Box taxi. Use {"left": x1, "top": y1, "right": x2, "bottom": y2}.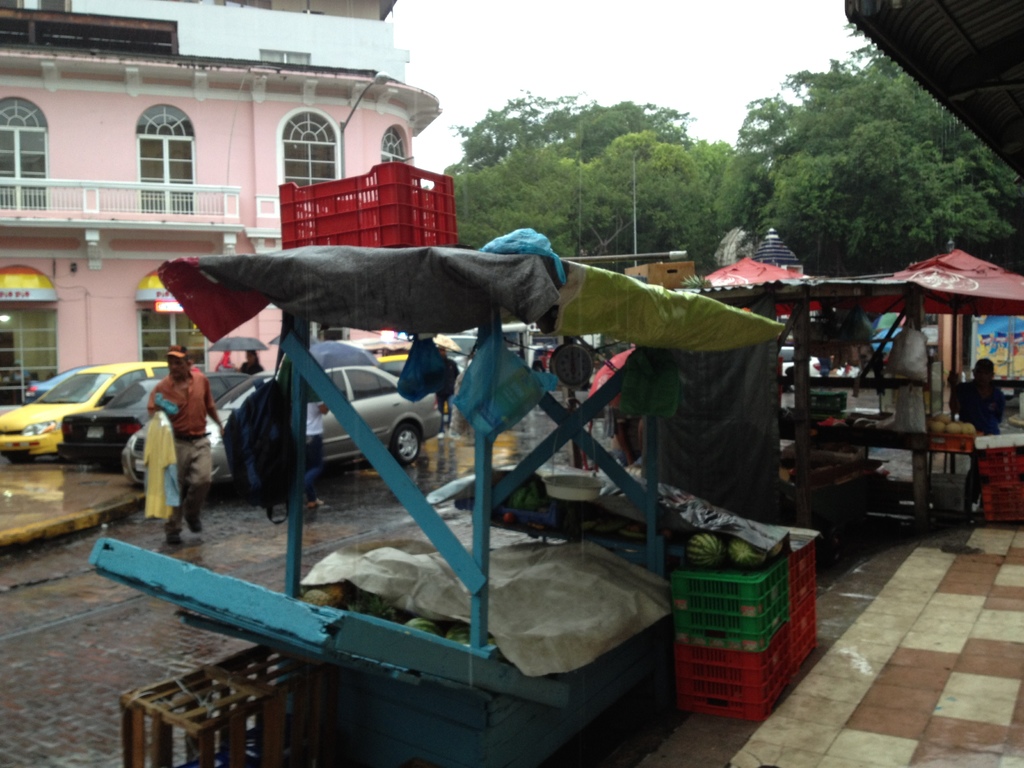
{"left": 376, "top": 349, "right": 448, "bottom": 420}.
